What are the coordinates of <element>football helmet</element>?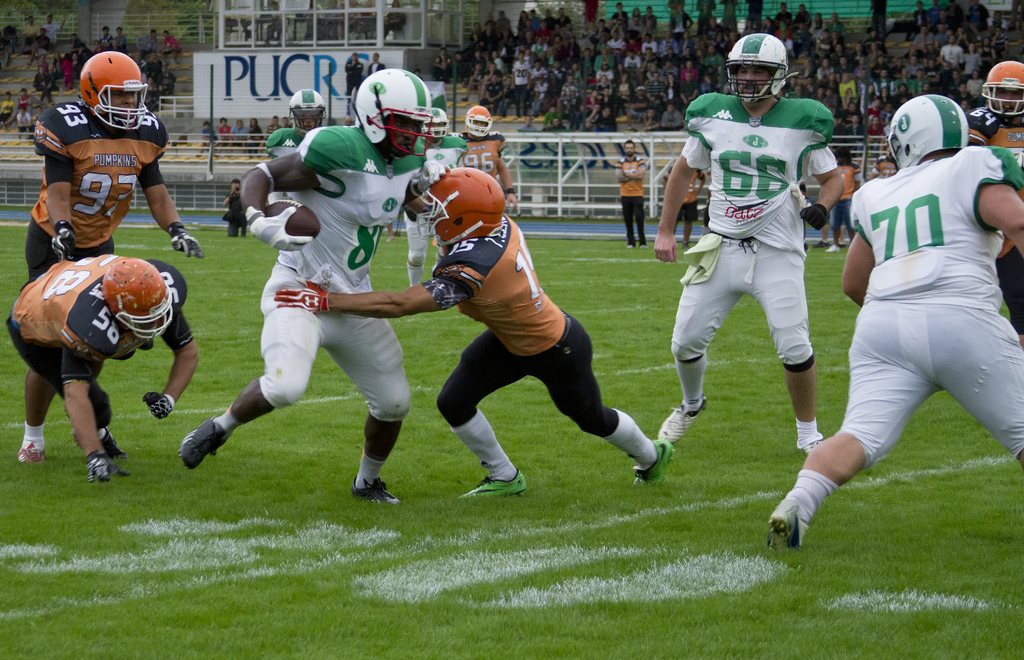
BBox(461, 105, 492, 142).
